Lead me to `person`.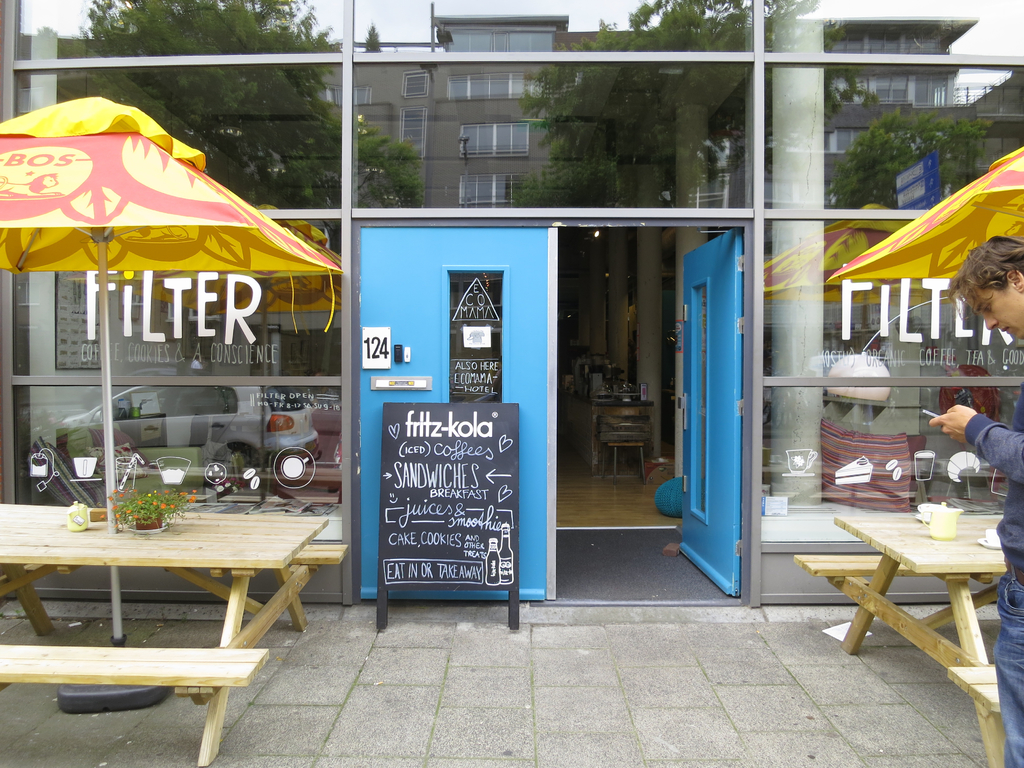
Lead to 922:233:1023:767.
